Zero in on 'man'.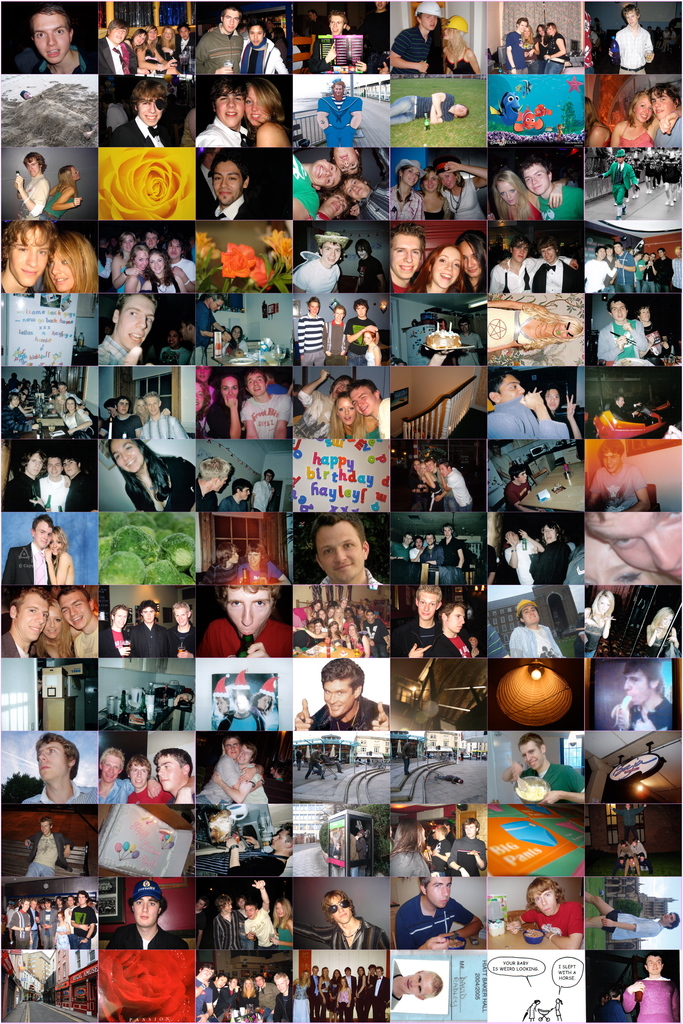
Zeroed in: {"left": 294, "top": 300, "right": 334, "bottom": 364}.
